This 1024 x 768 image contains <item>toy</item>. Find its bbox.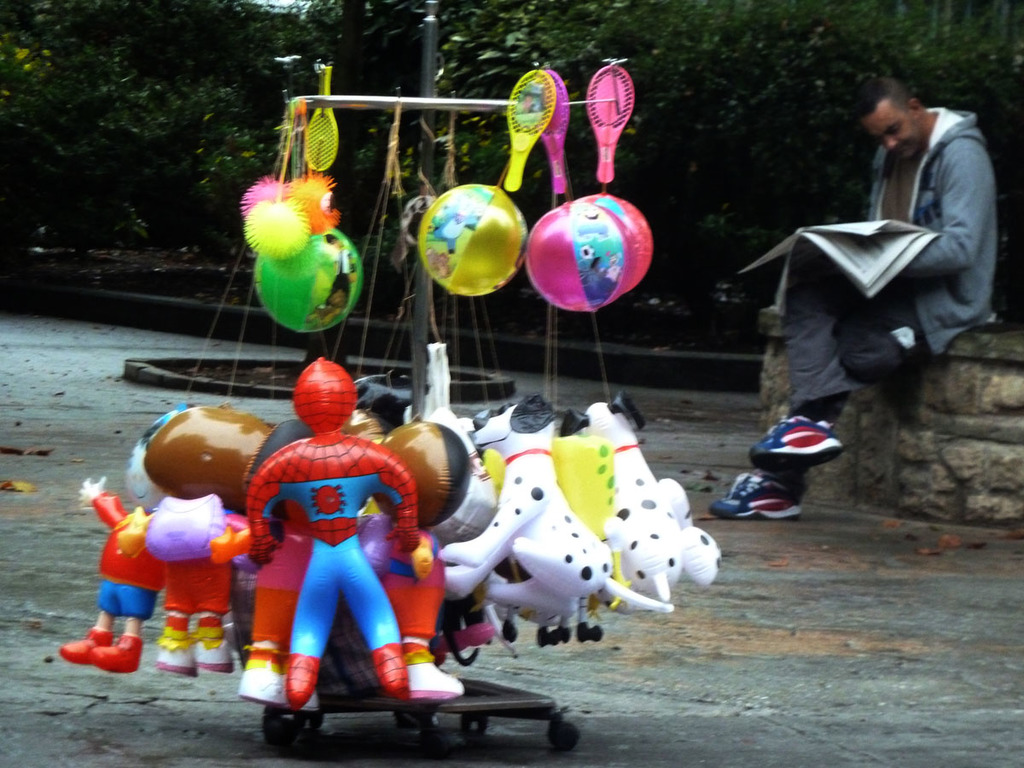
206/416/318/711.
